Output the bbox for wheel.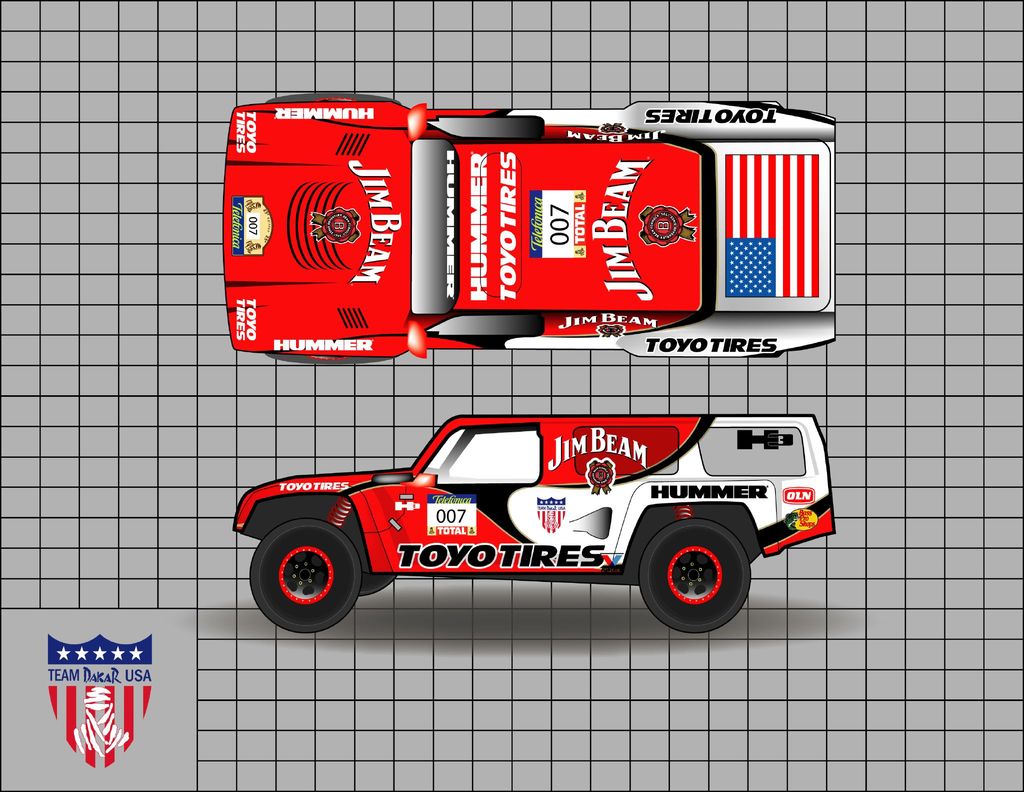
detection(637, 523, 765, 624).
